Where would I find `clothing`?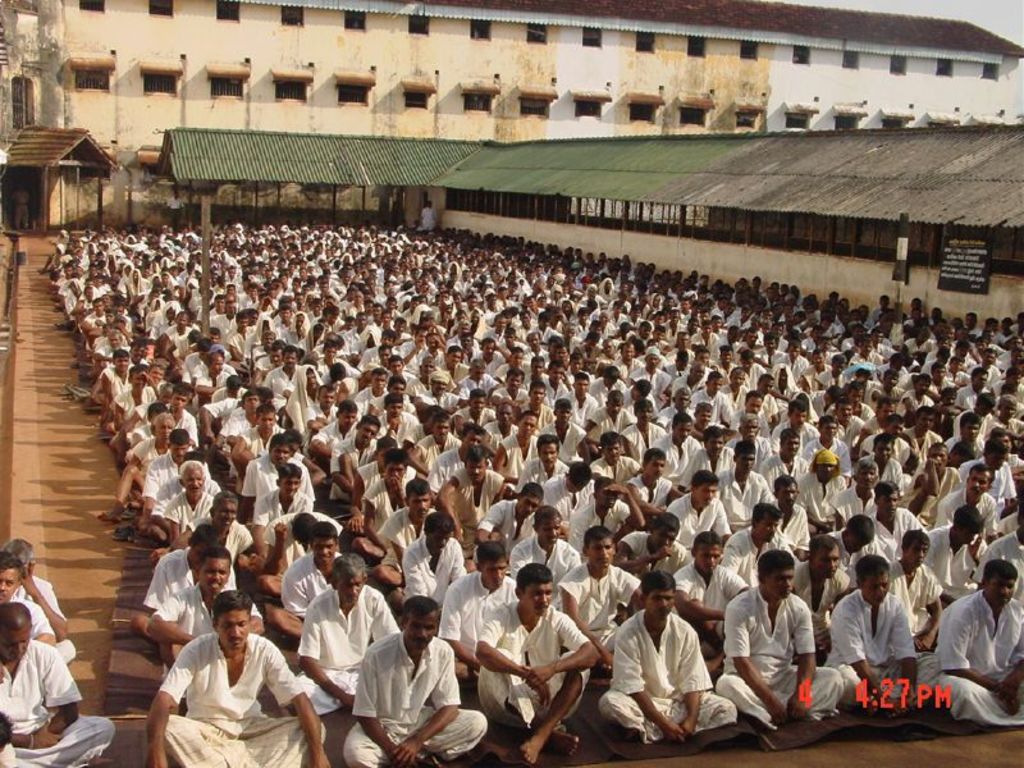
At [613,352,644,389].
